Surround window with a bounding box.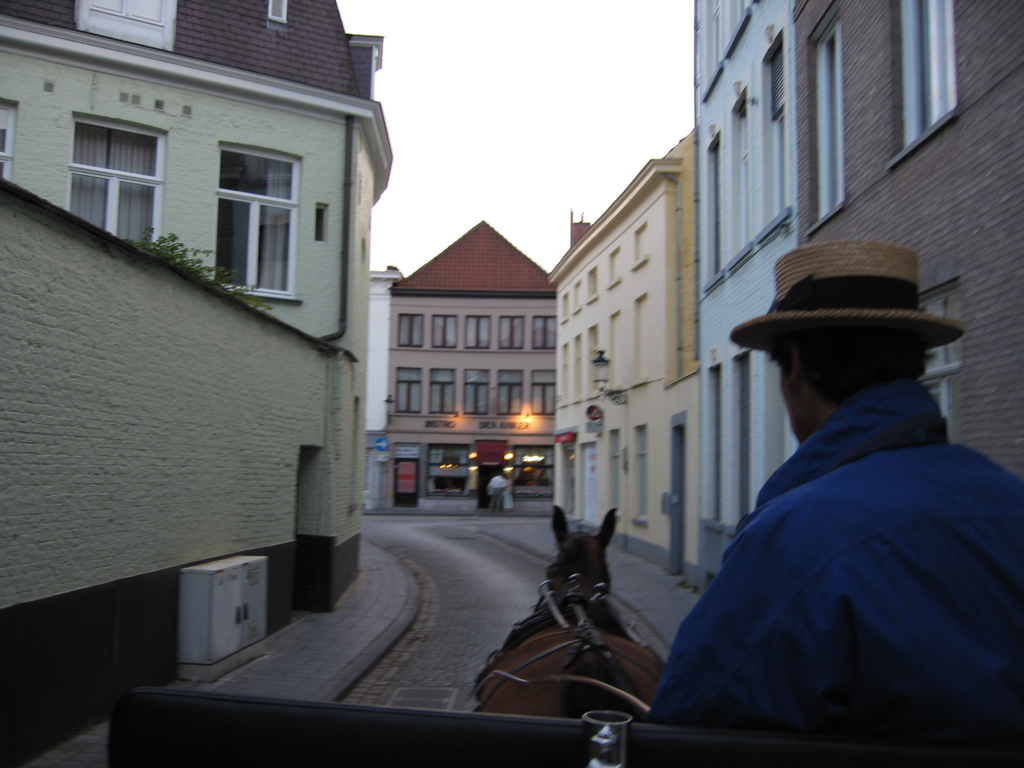
detection(430, 373, 458, 410).
